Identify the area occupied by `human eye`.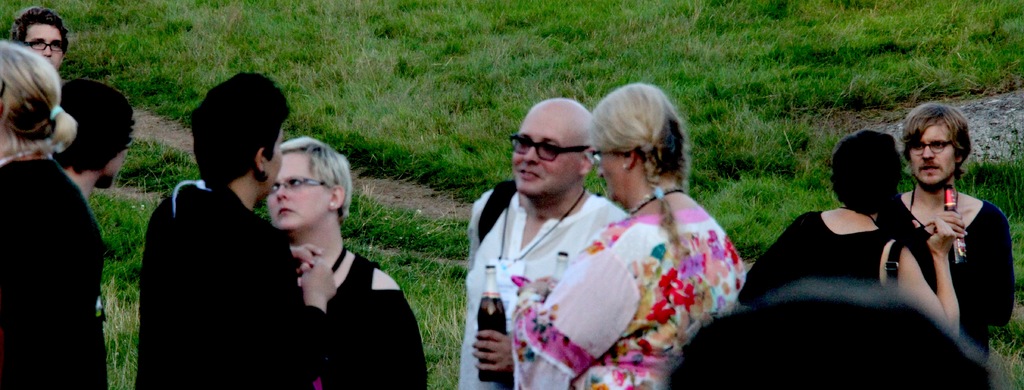
Area: select_region(289, 179, 305, 190).
